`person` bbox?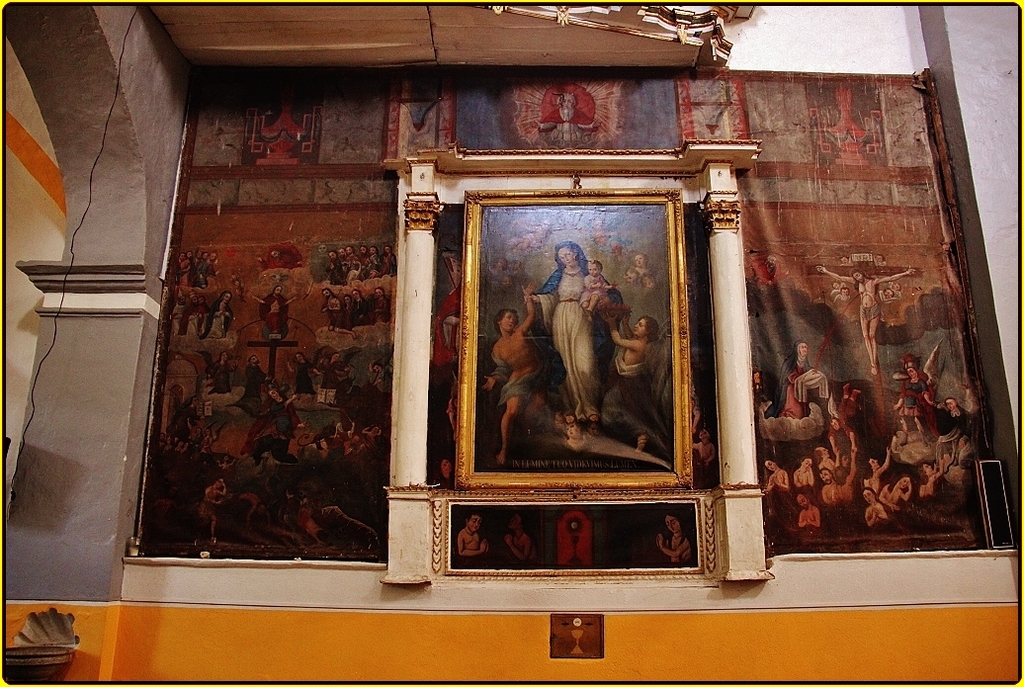
<region>226, 352, 264, 418</region>
